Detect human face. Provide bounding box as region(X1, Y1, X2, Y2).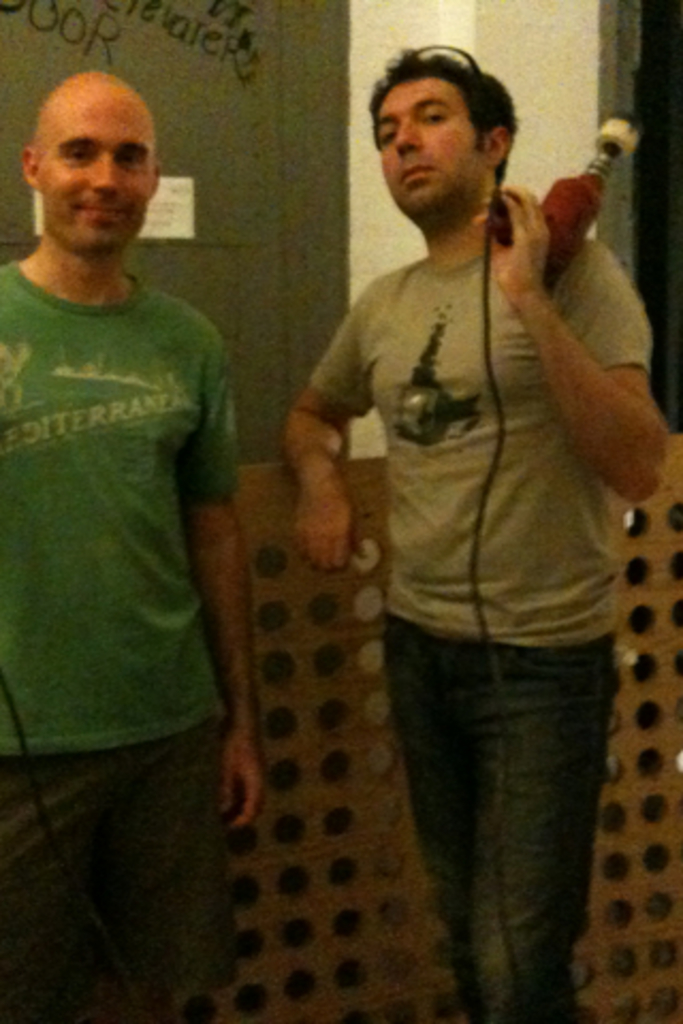
region(41, 100, 162, 252).
